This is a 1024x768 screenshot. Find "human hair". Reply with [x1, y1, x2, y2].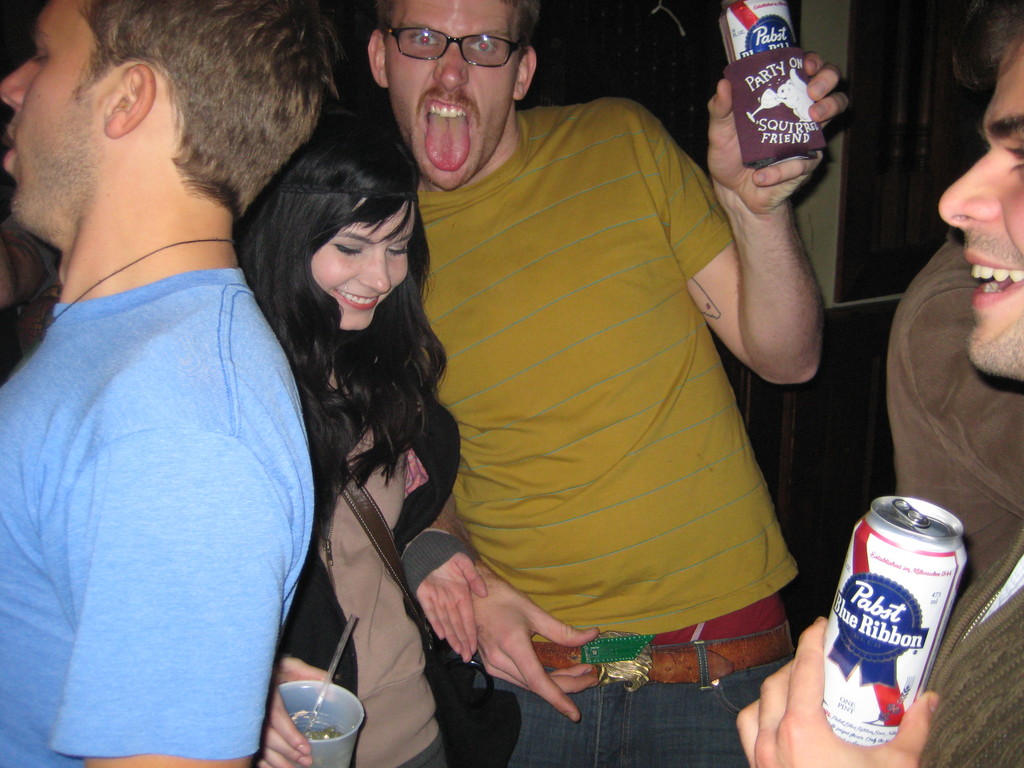
[237, 125, 447, 511].
